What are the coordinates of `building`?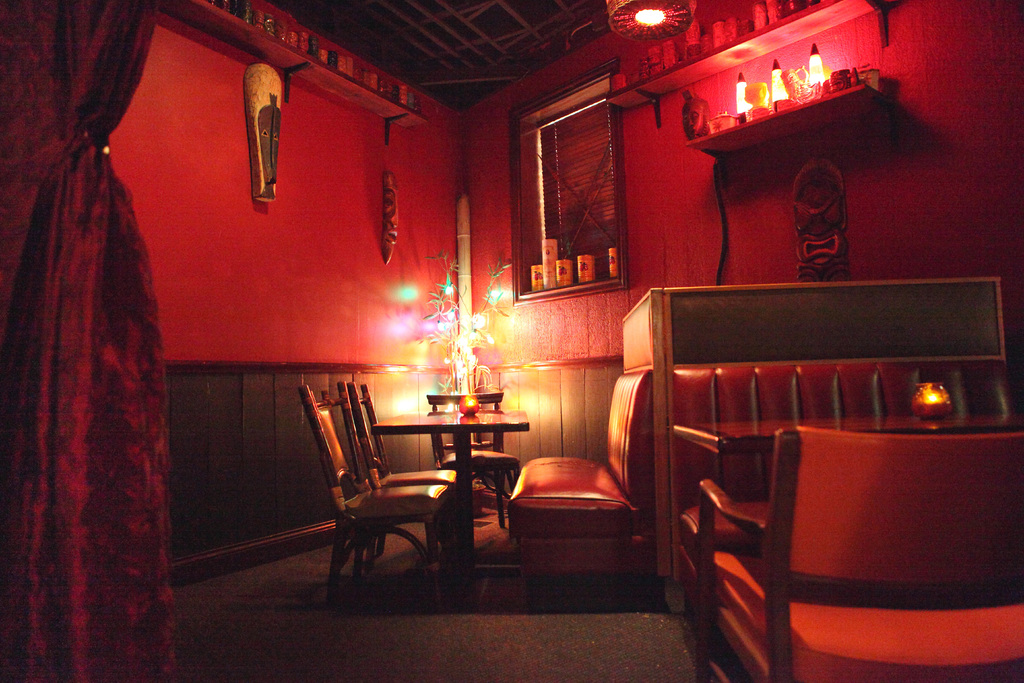
x1=73, y1=0, x2=980, y2=621.
